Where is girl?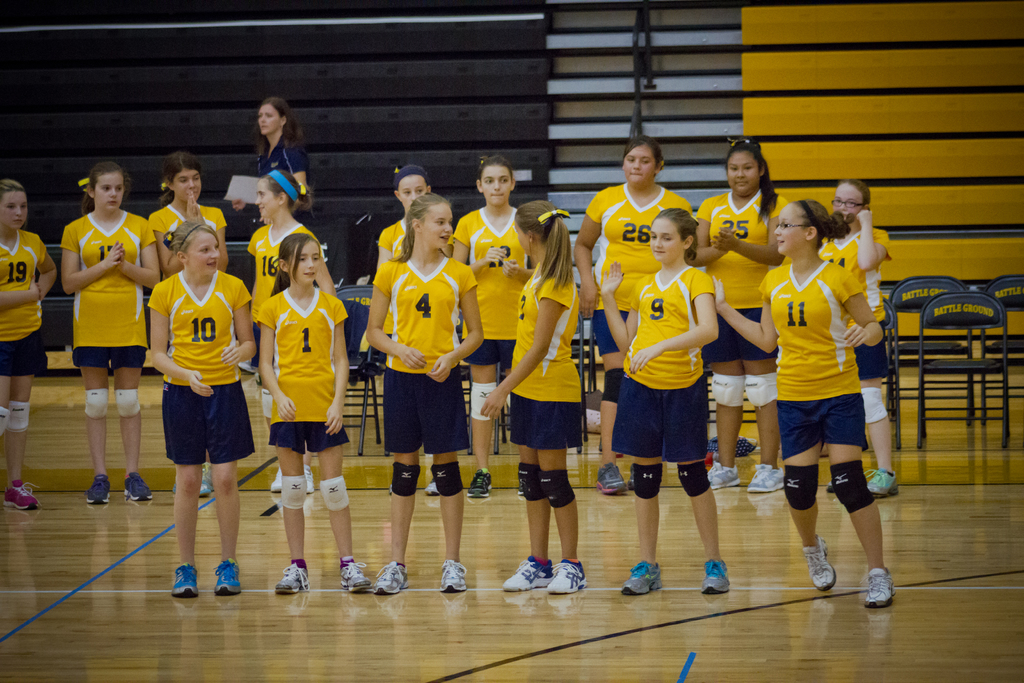
(left=691, top=138, right=788, bottom=495).
